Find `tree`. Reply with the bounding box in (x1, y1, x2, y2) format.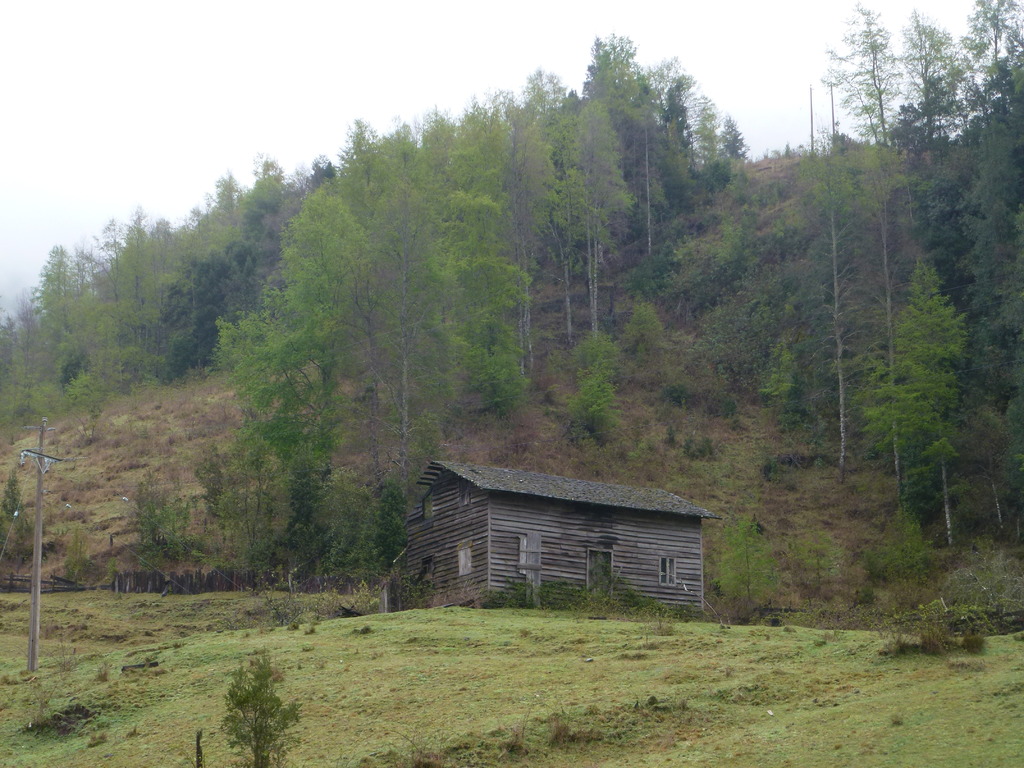
(218, 647, 307, 767).
